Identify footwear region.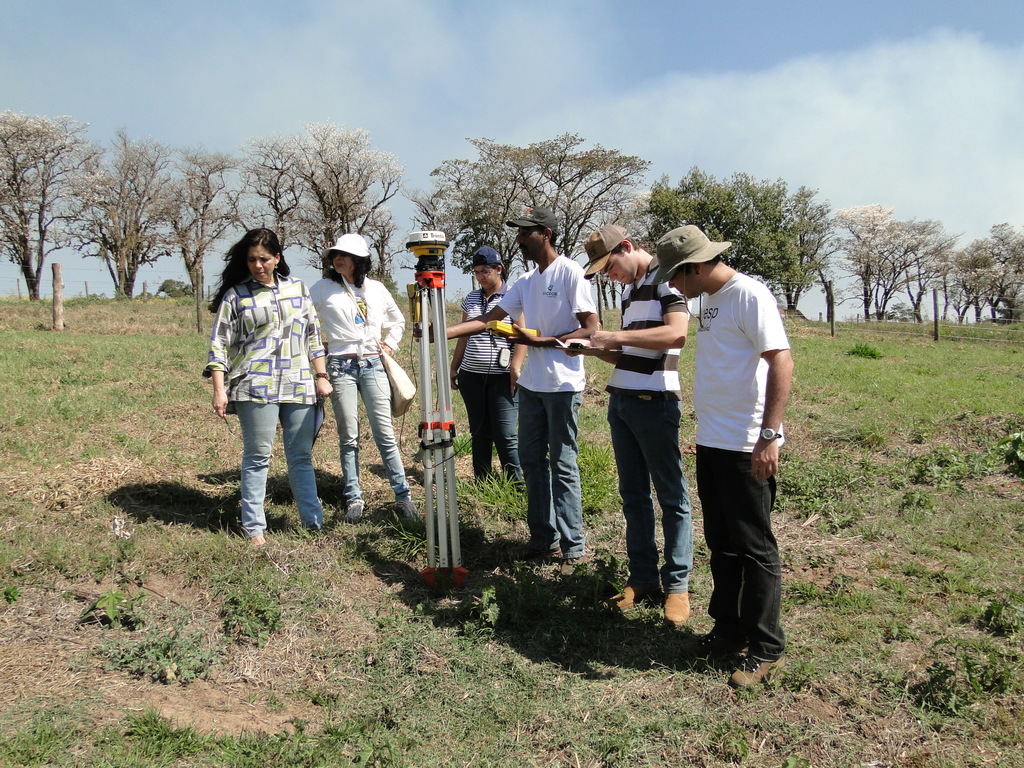
Region: <region>345, 499, 364, 519</region>.
